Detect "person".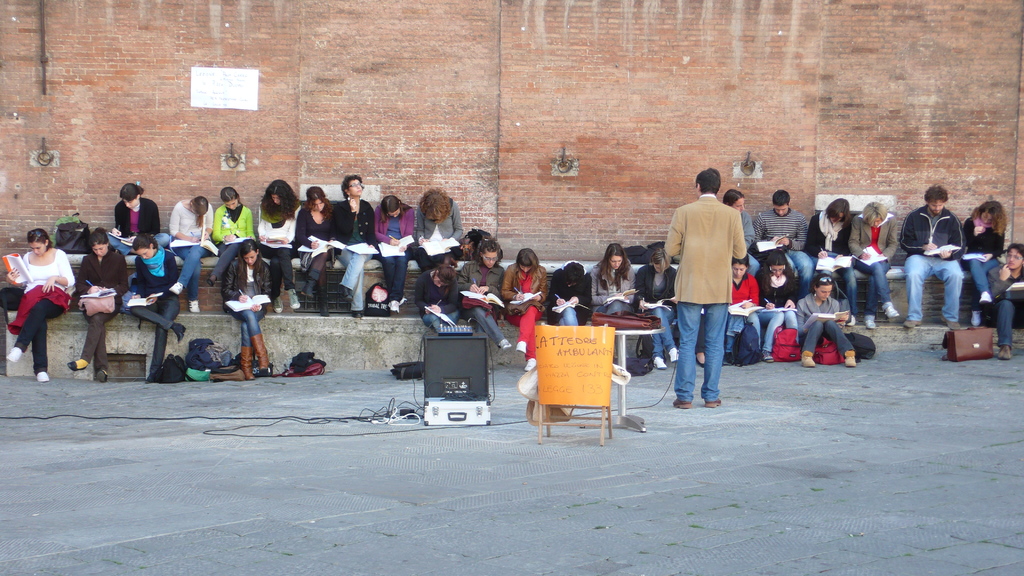
Detected at (left=541, top=261, right=590, bottom=326).
